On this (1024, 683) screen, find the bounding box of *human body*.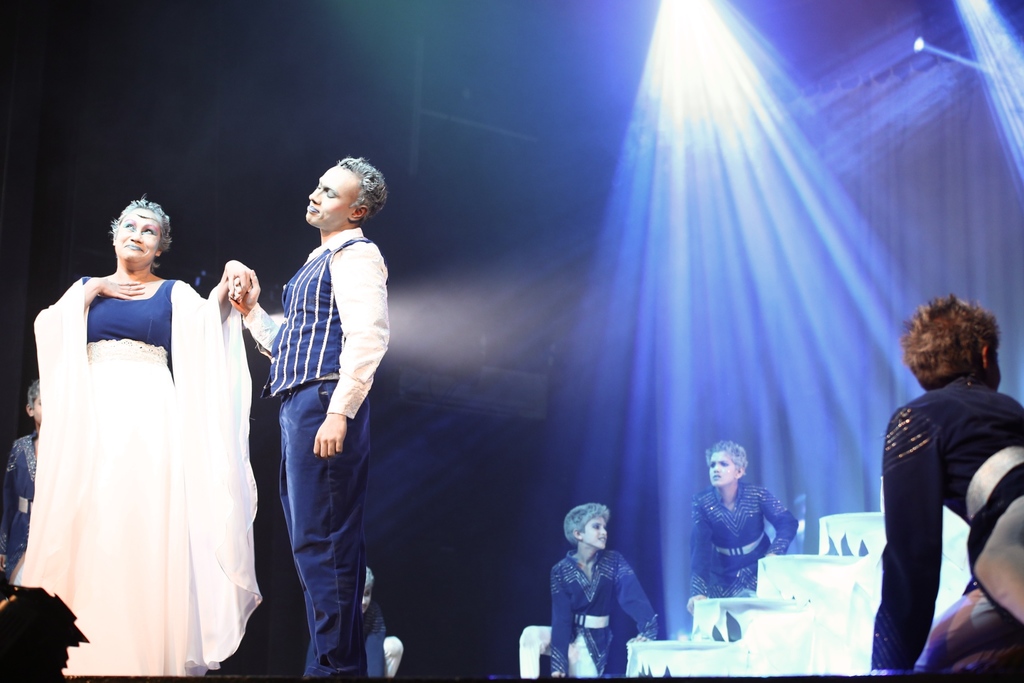
Bounding box: [left=353, top=603, right=404, bottom=682].
